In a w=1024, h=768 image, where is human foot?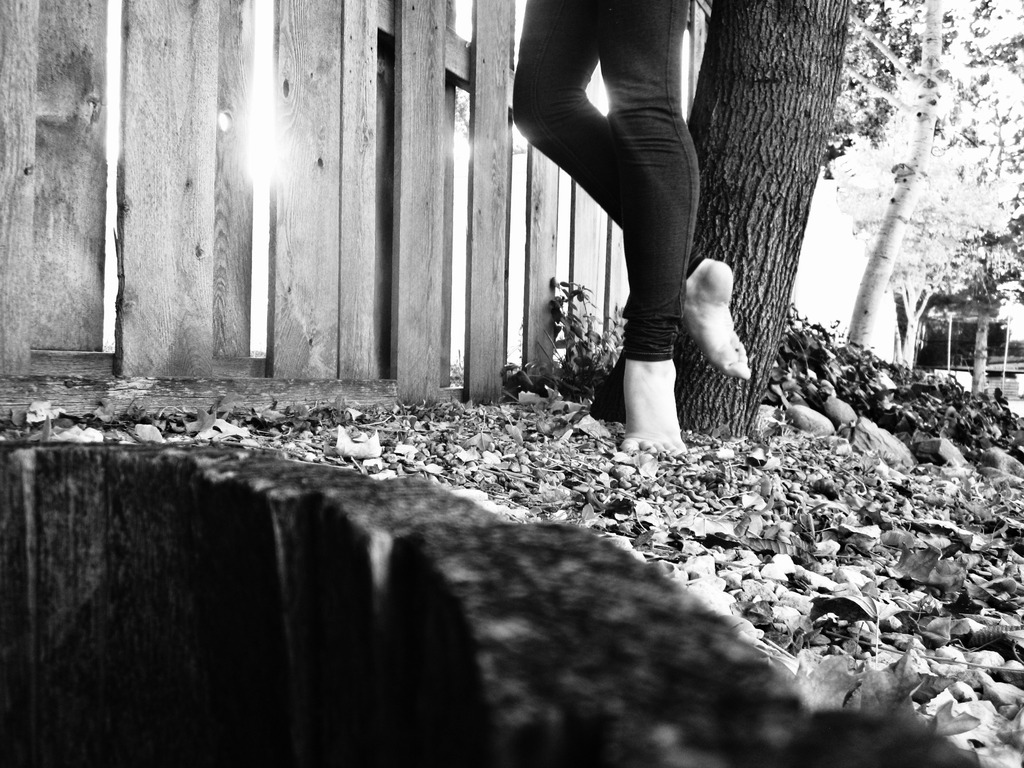
[609,351,701,445].
